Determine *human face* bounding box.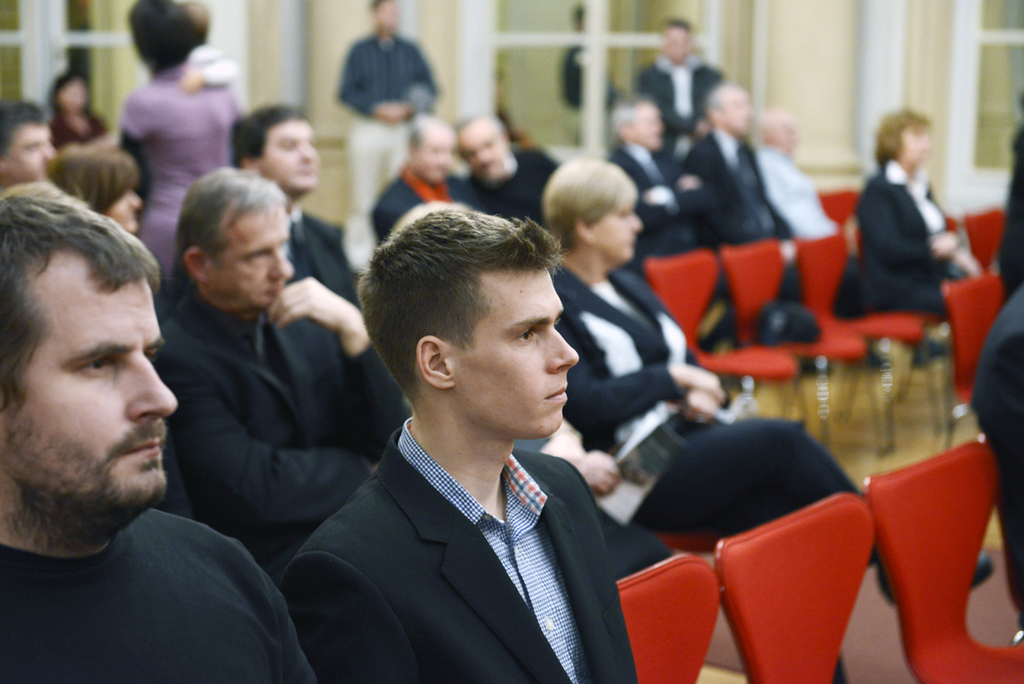
Determined: BBox(102, 186, 143, 228).
